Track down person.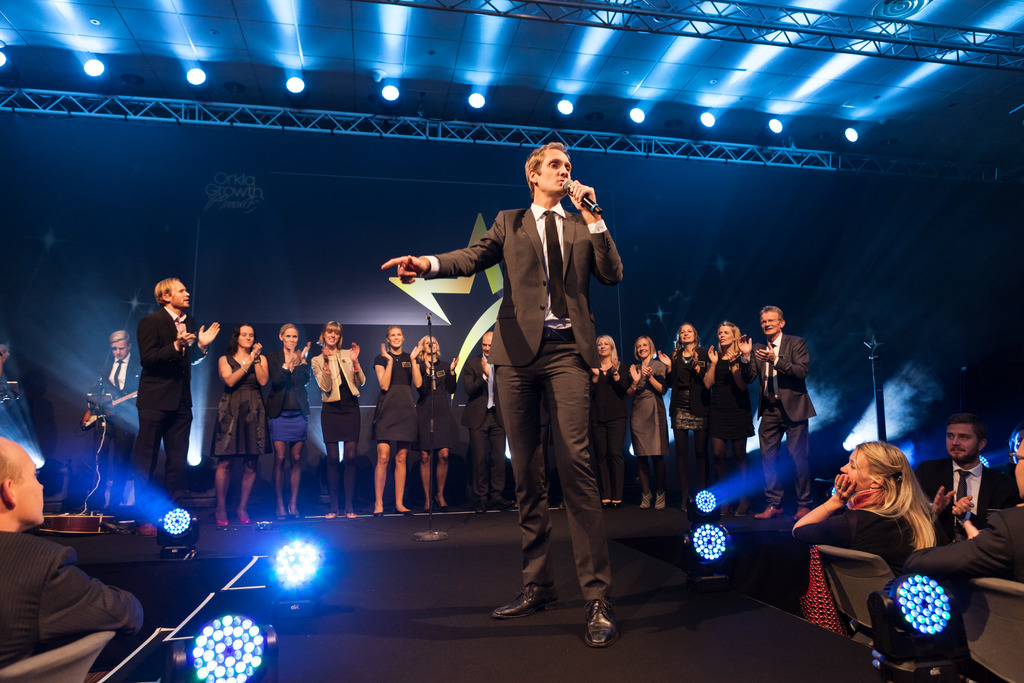
Tracked to locate(371, 322, 422, 518).
